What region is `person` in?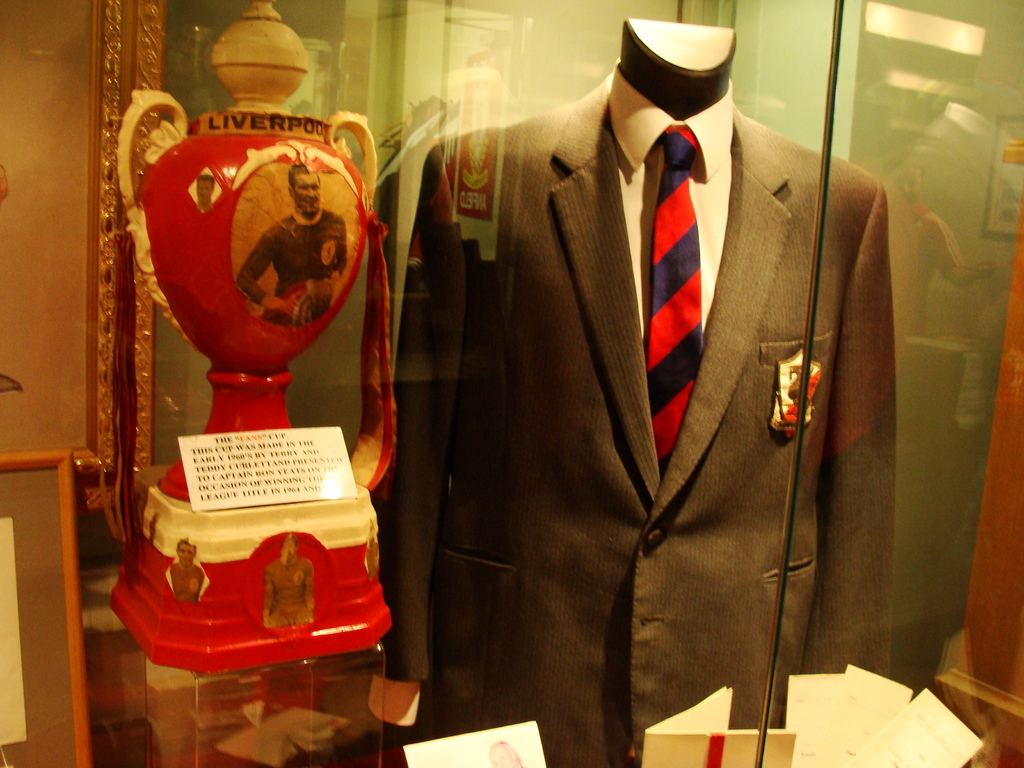
detection(240, 162, 348, 319).
